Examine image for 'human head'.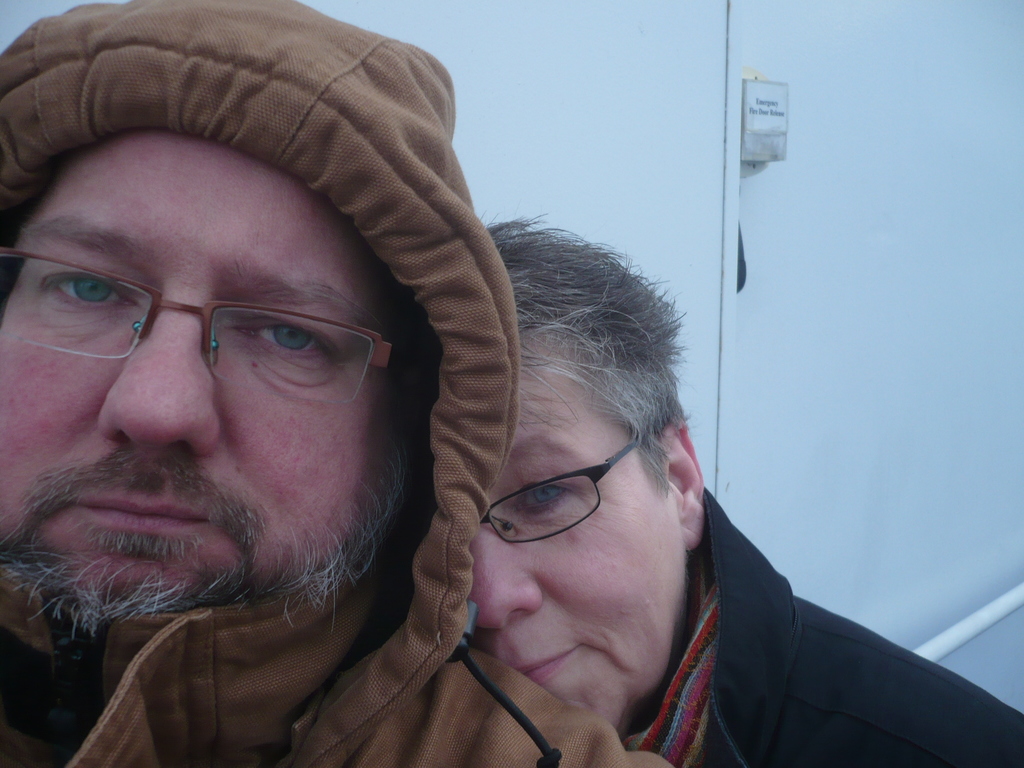
Examination result: <region>467, 216, 706, 741</region>.
